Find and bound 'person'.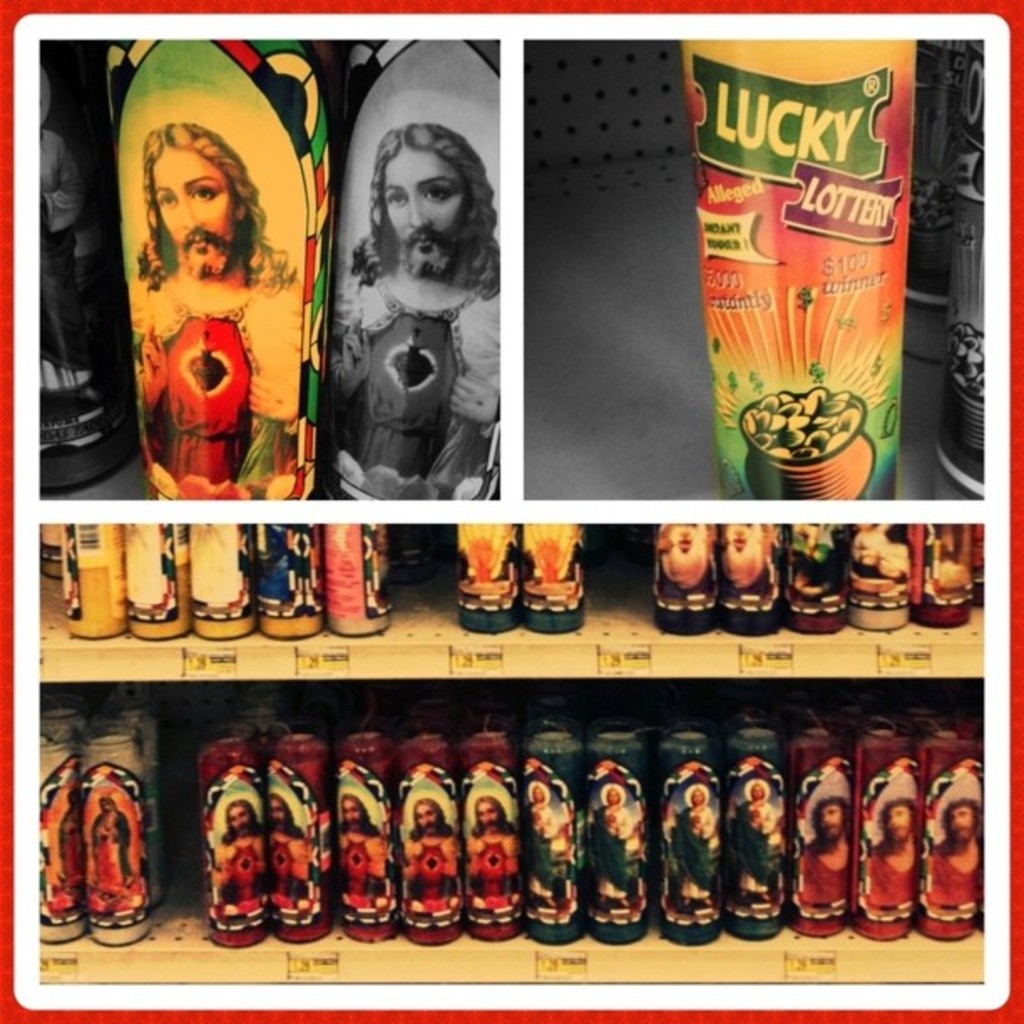
Bound: locate(209, 805, 254, 925).
